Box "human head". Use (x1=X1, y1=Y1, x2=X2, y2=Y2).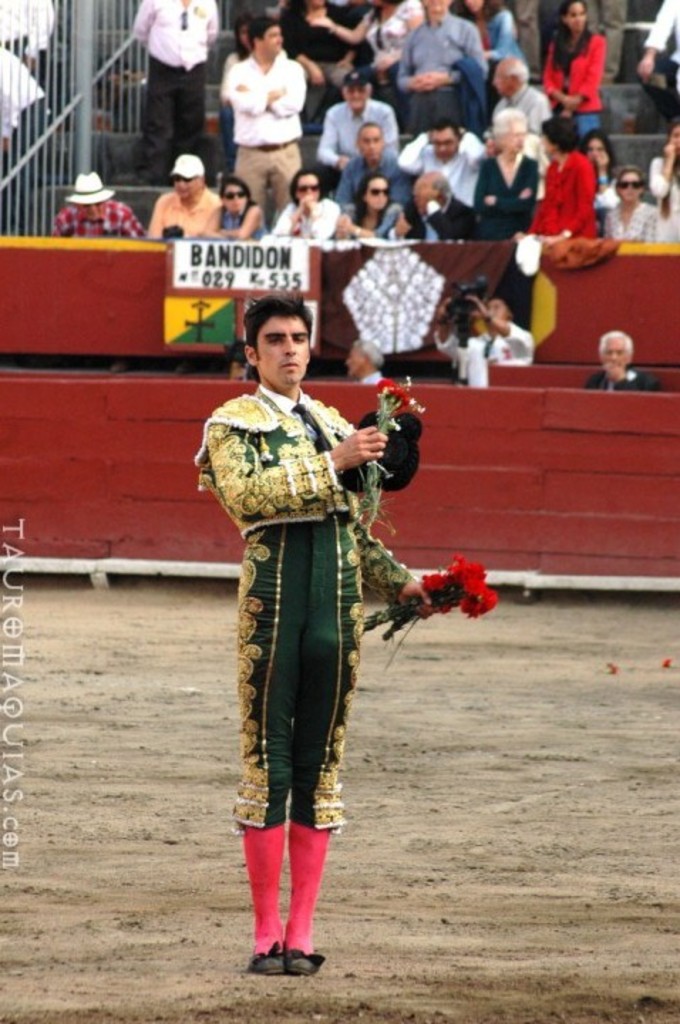
(x1=670, y1=114, x2=679, y2=156).
